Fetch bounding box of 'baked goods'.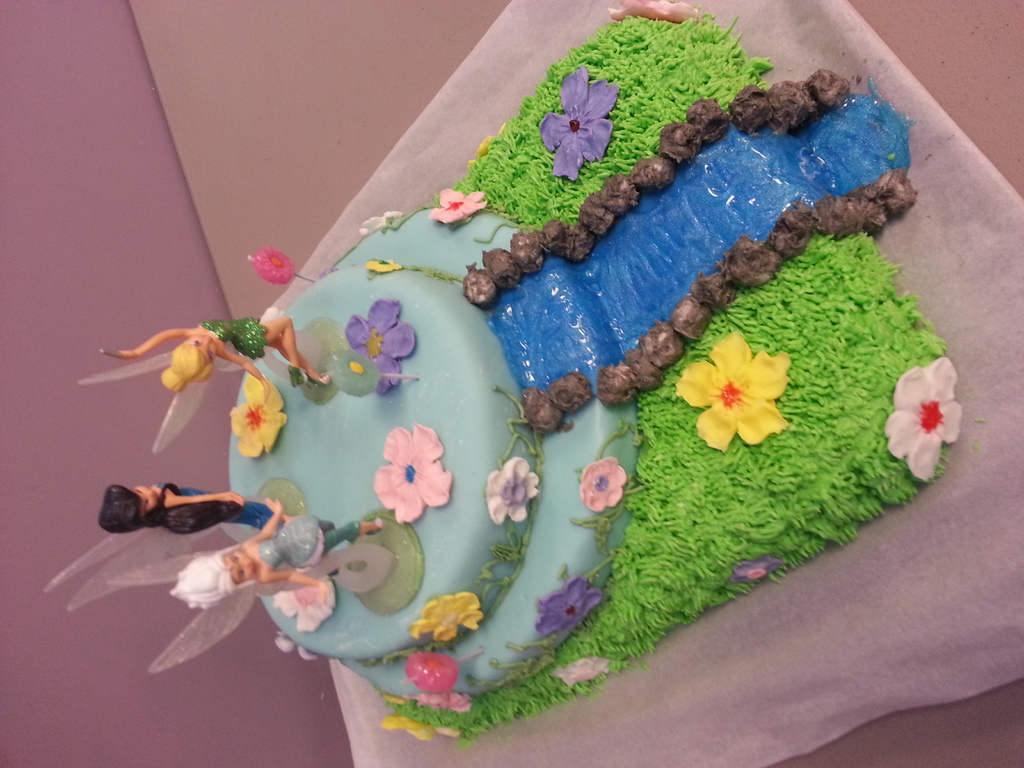
Bbox: {"x1": 43, "y1": 0, "x2": 965, "y2": 748}.
